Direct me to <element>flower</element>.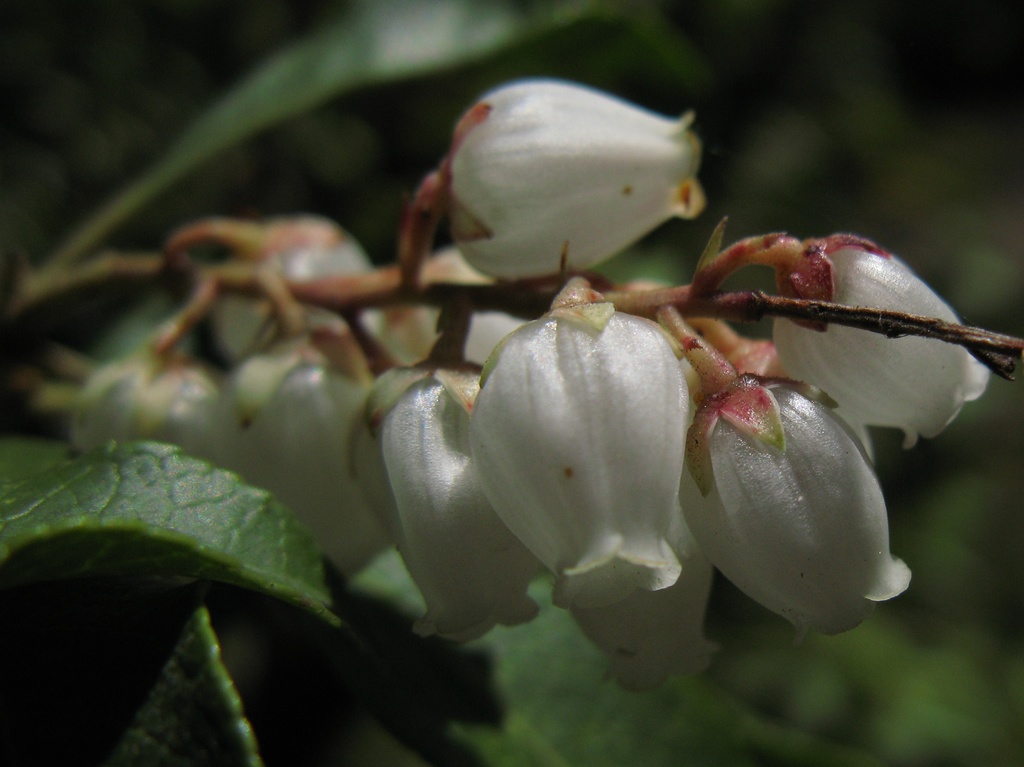
Direction: 767:231:987:449.
